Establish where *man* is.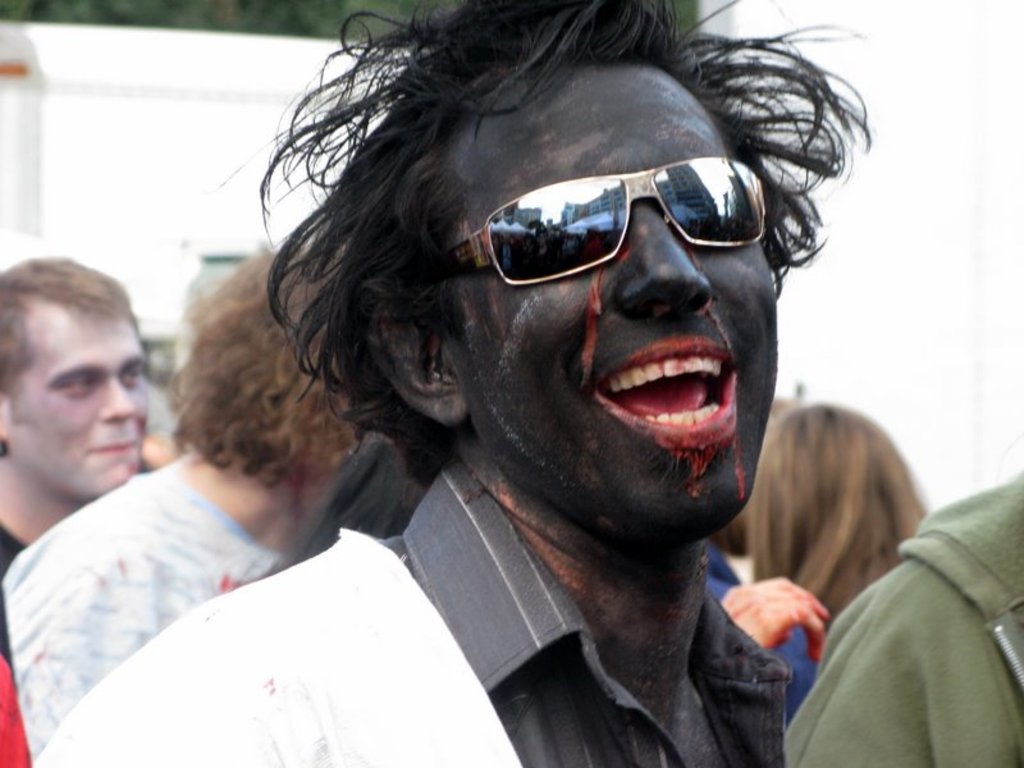
Established at bbox=(0, 259, 148, 581).
